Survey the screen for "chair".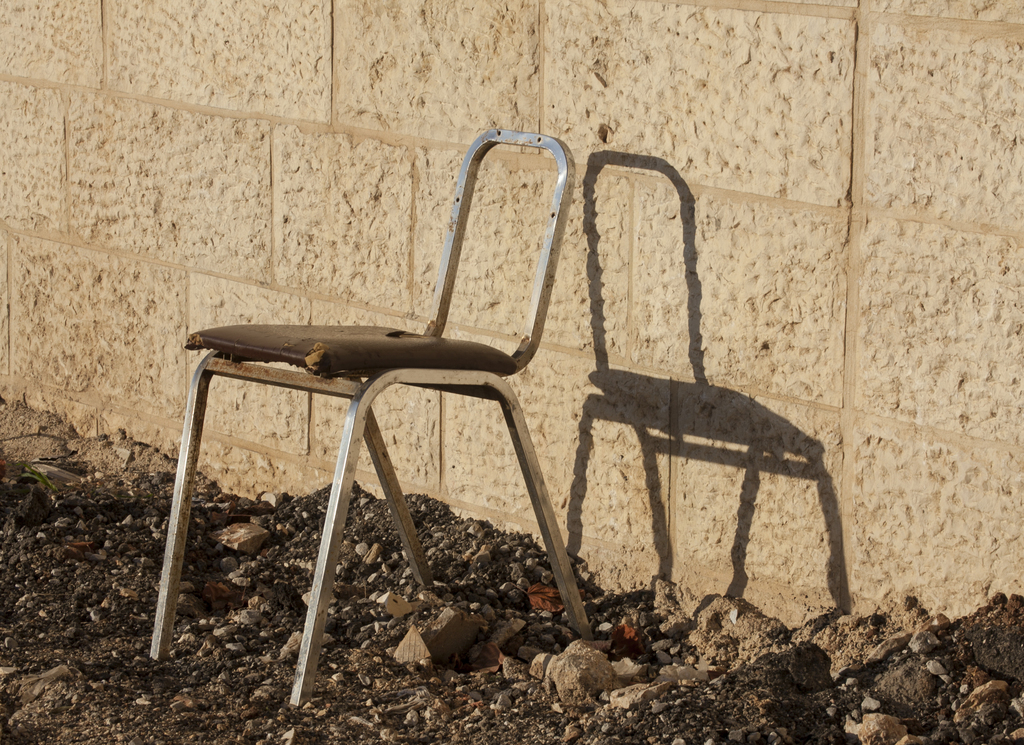
Survey found: Rect(148, 118, 592, 707).
